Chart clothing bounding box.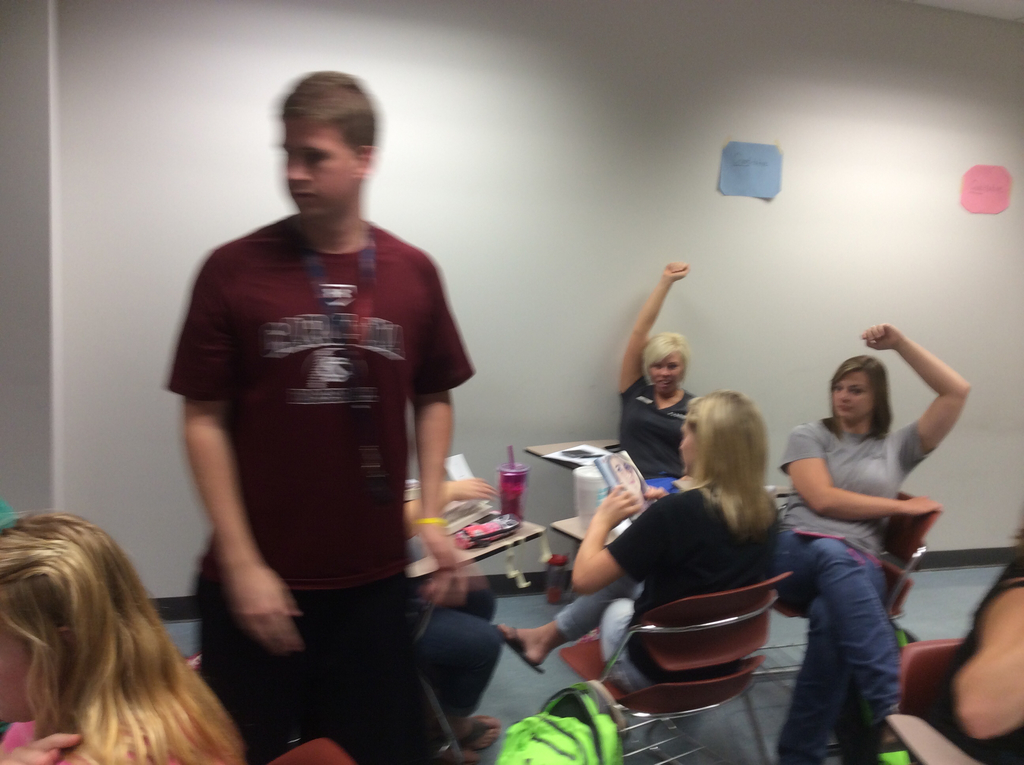
Charted: <bbox>552, 480, 785, 697</bbox>.
